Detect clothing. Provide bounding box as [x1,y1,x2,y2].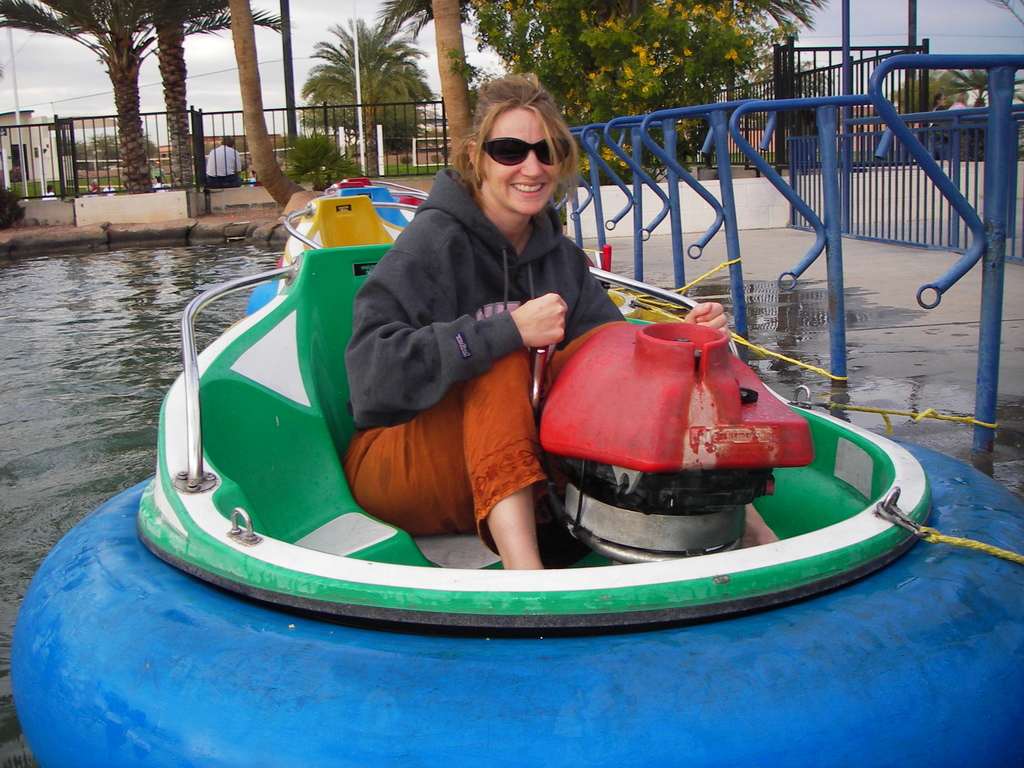
[927,103,945,134].
